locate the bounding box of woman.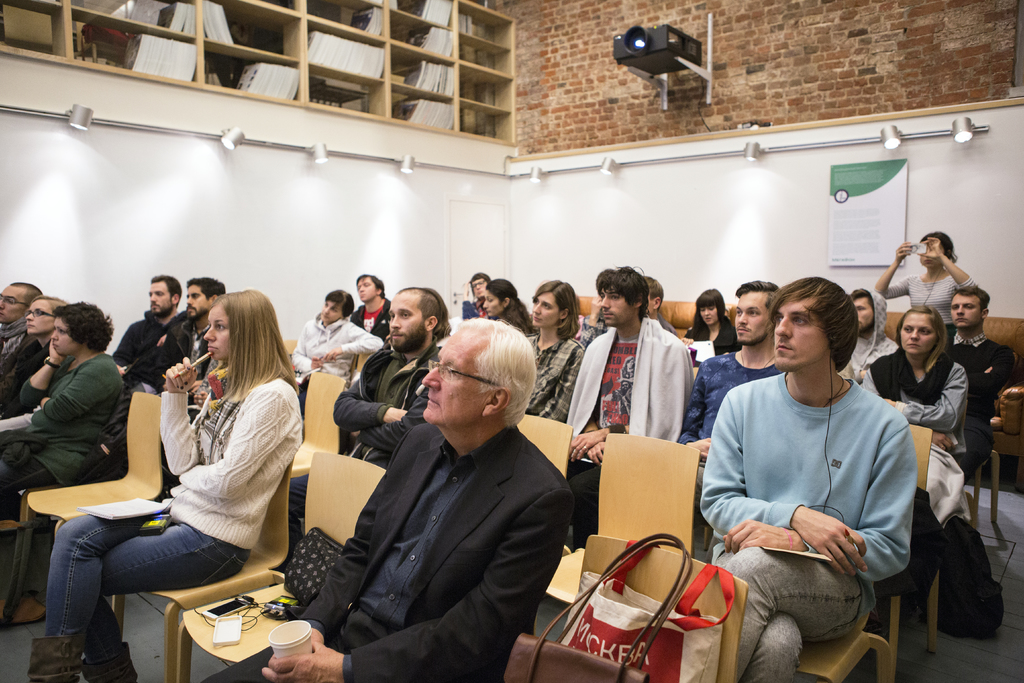
Bounding box: 684/288/741/366.
